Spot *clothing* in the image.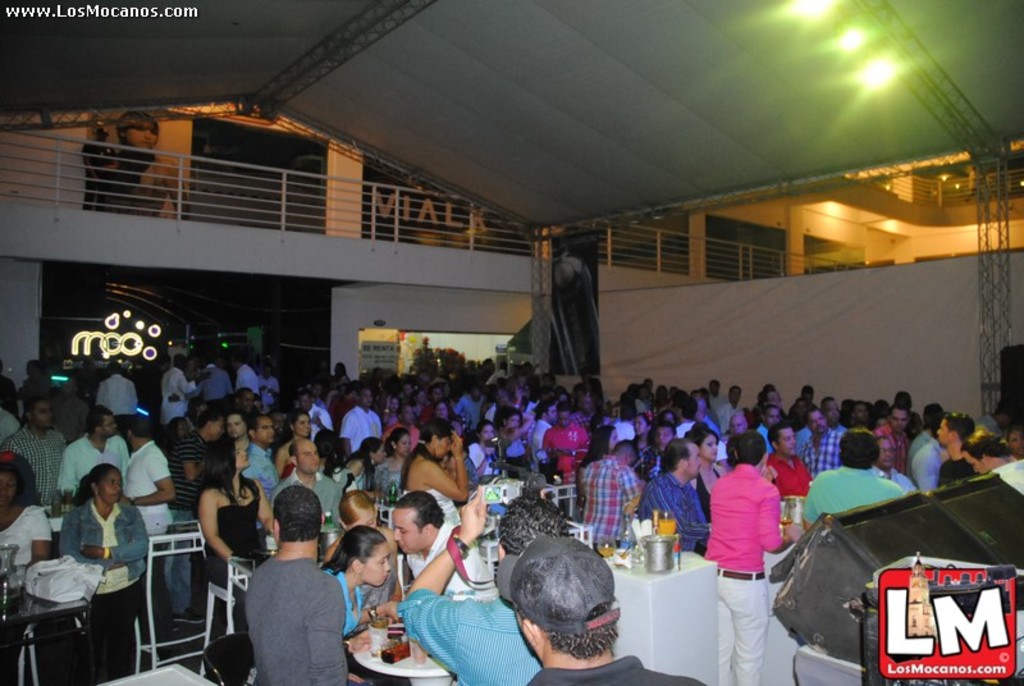
*clothing* found at select_region(188, 485, 265, 610).
